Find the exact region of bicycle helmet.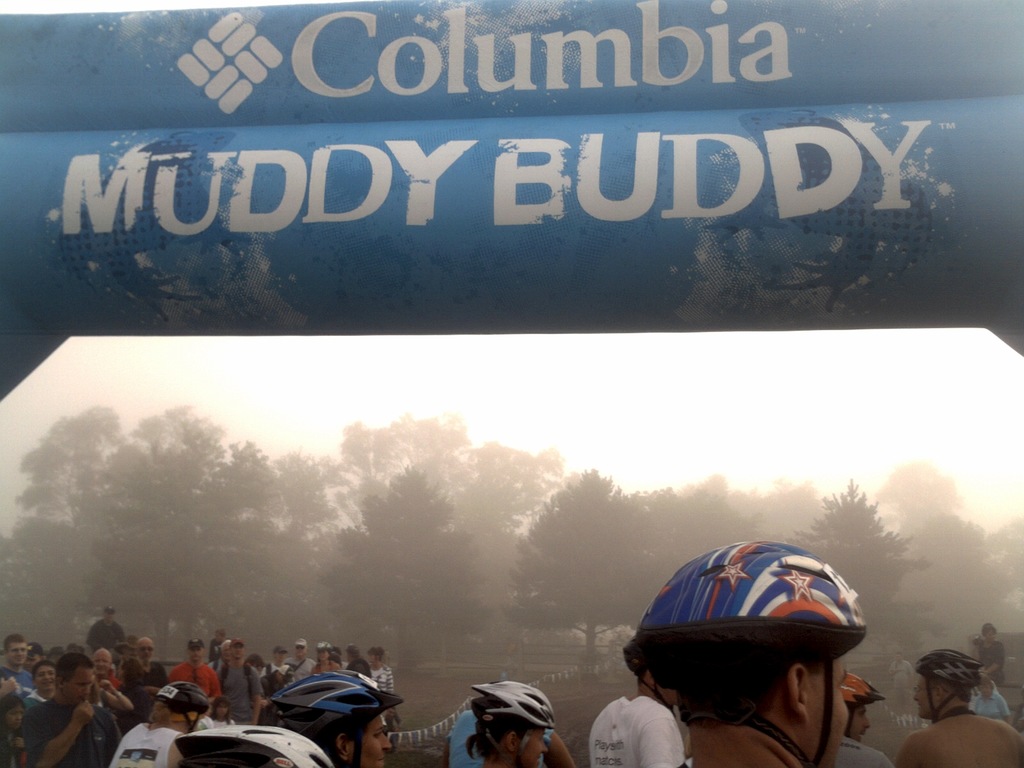
Exact region: <region>639, 540, 866, 650</region>.
